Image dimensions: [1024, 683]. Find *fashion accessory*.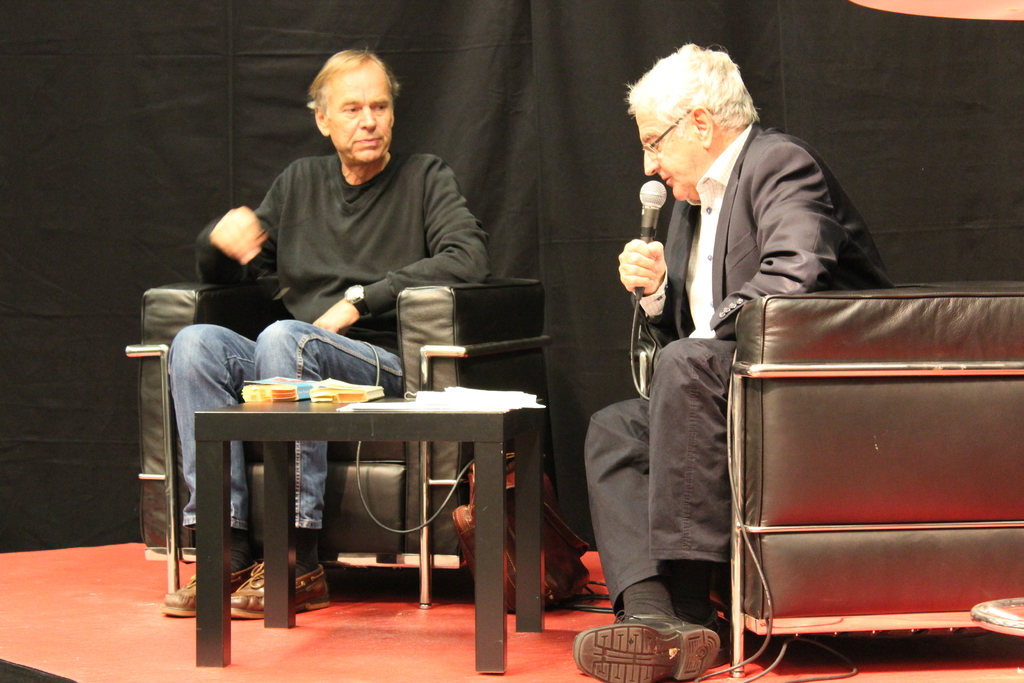
crop(294, 531, 318, 579).
